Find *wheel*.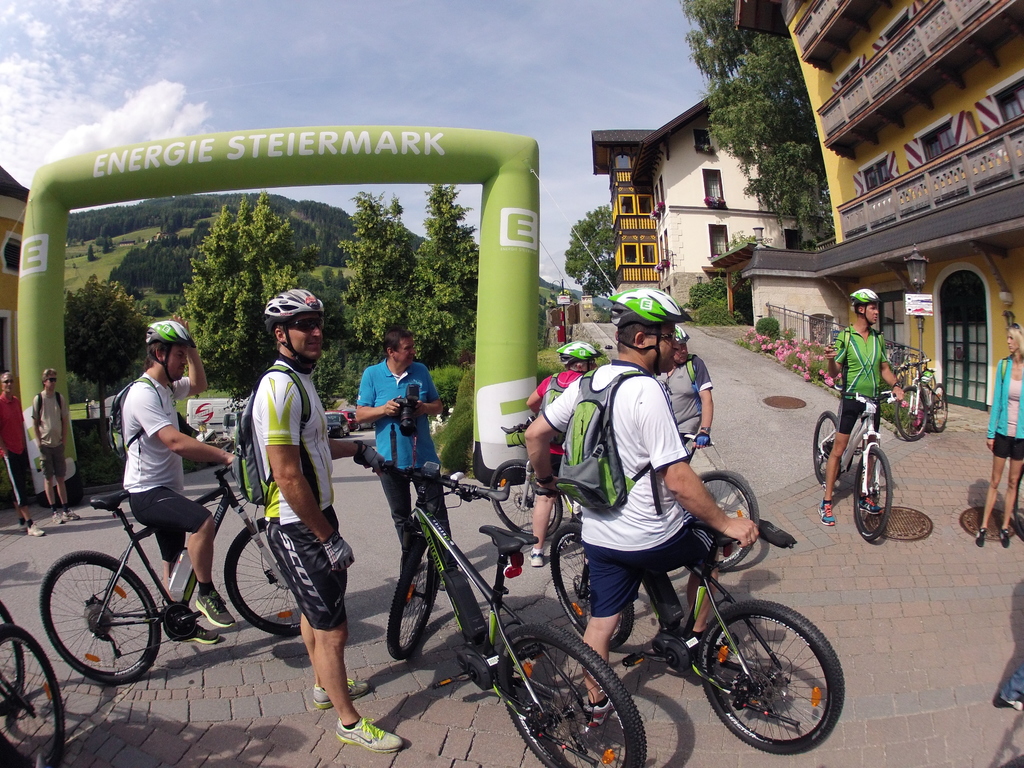
925/392/952/428.
